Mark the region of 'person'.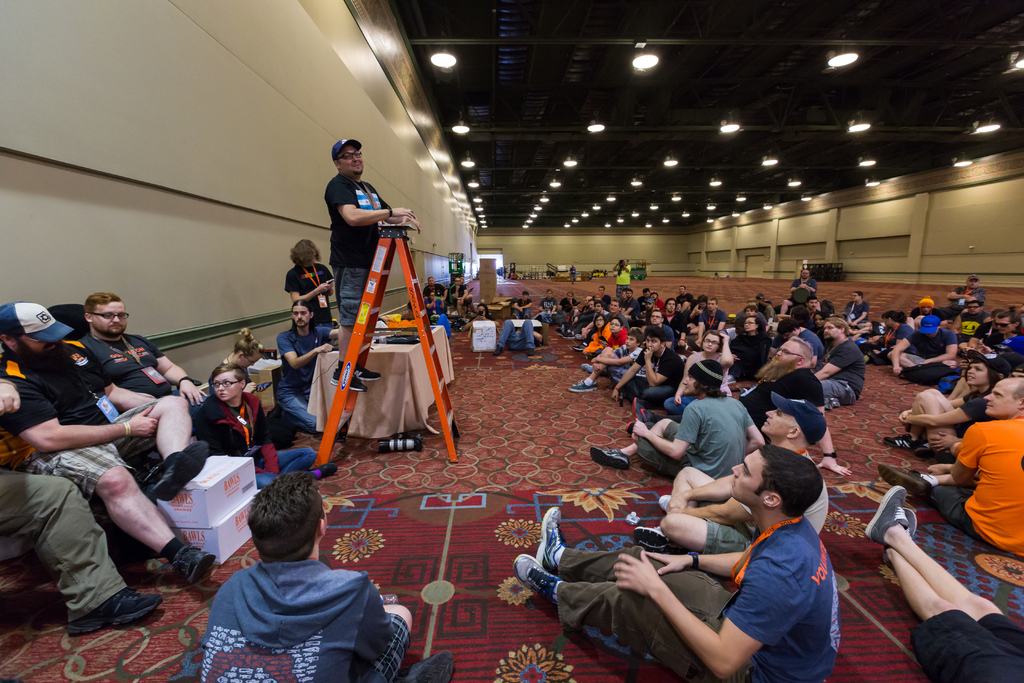
Region: bbox=(175, 490, 395, 682).
